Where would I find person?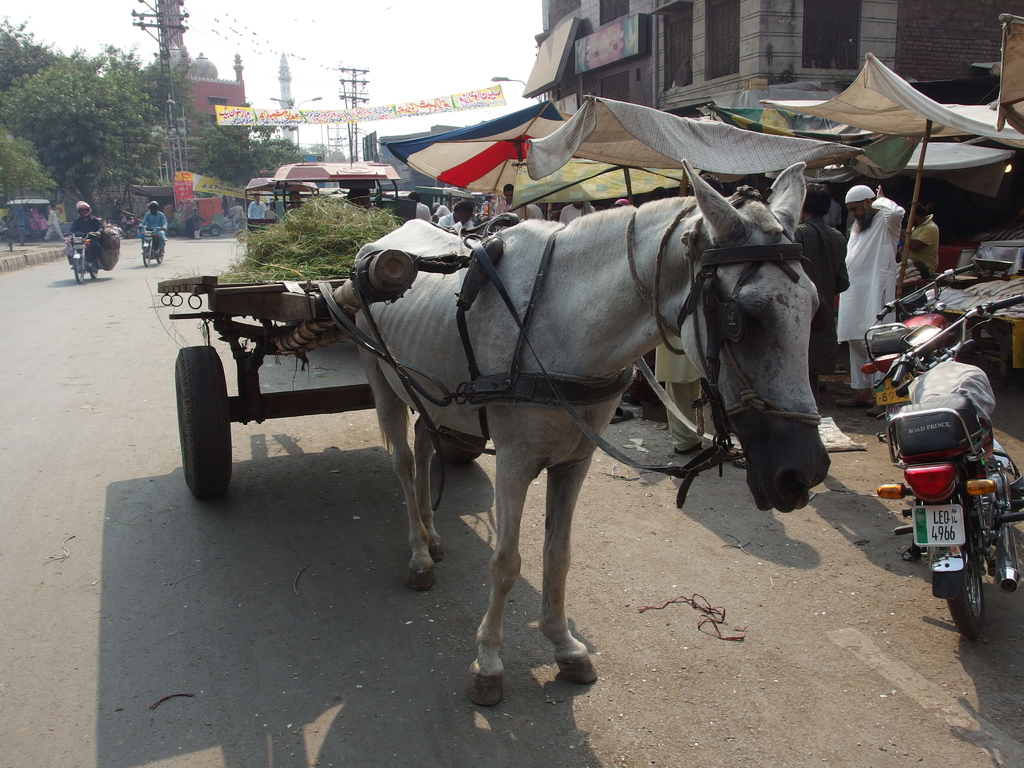
At [72,193,102,280].
